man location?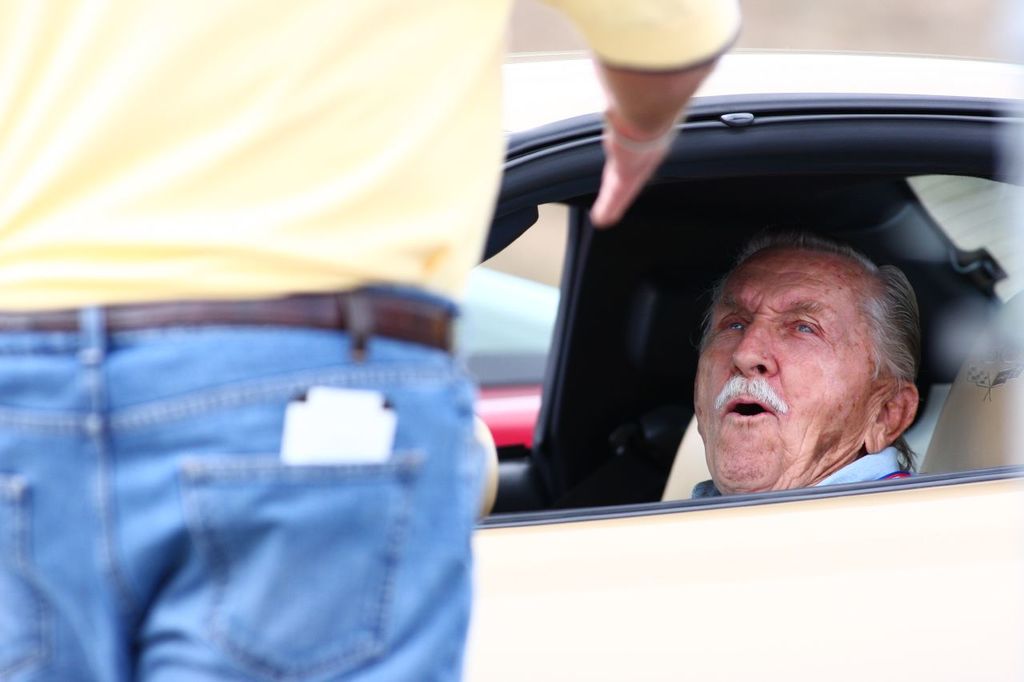
(0, 0, 752, 681)
